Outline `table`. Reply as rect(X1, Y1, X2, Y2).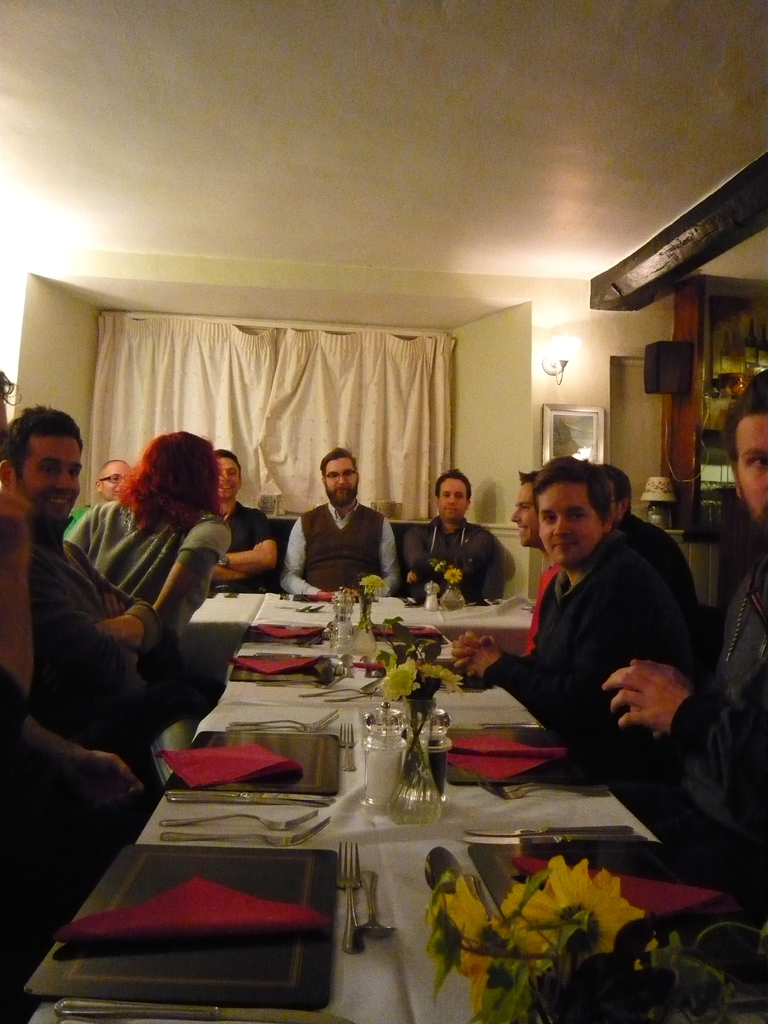
rect(31, 640, 660, 1023).
